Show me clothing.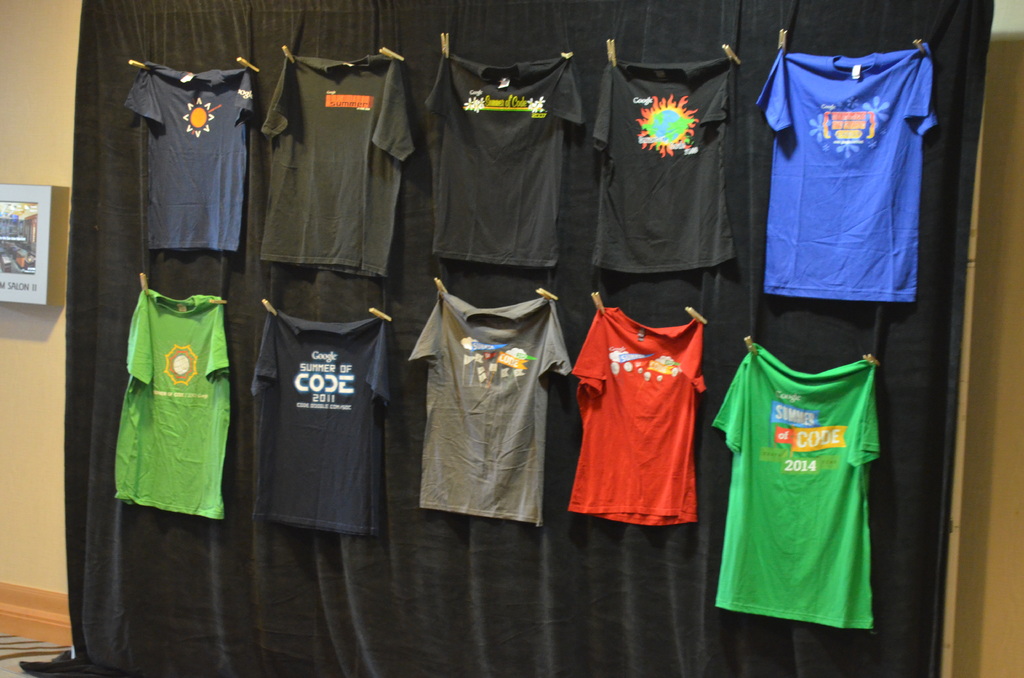
clothing is here: box(118, 277, 237, 532).
